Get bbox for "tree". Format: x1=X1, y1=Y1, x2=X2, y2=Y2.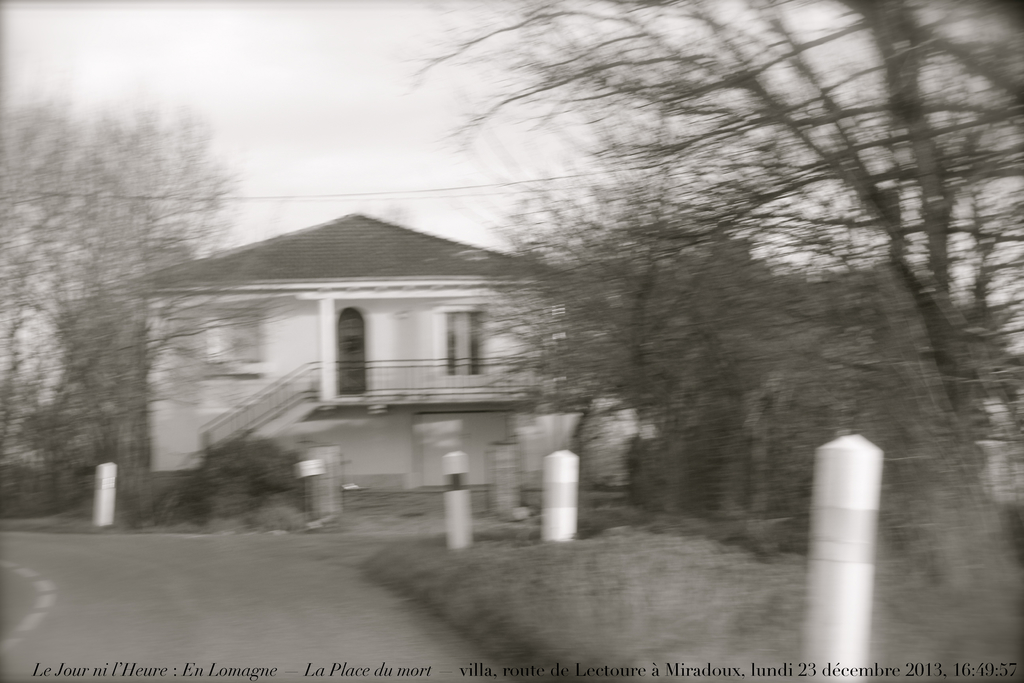
x1=401, y1=0, x2=1023, y2=598.
